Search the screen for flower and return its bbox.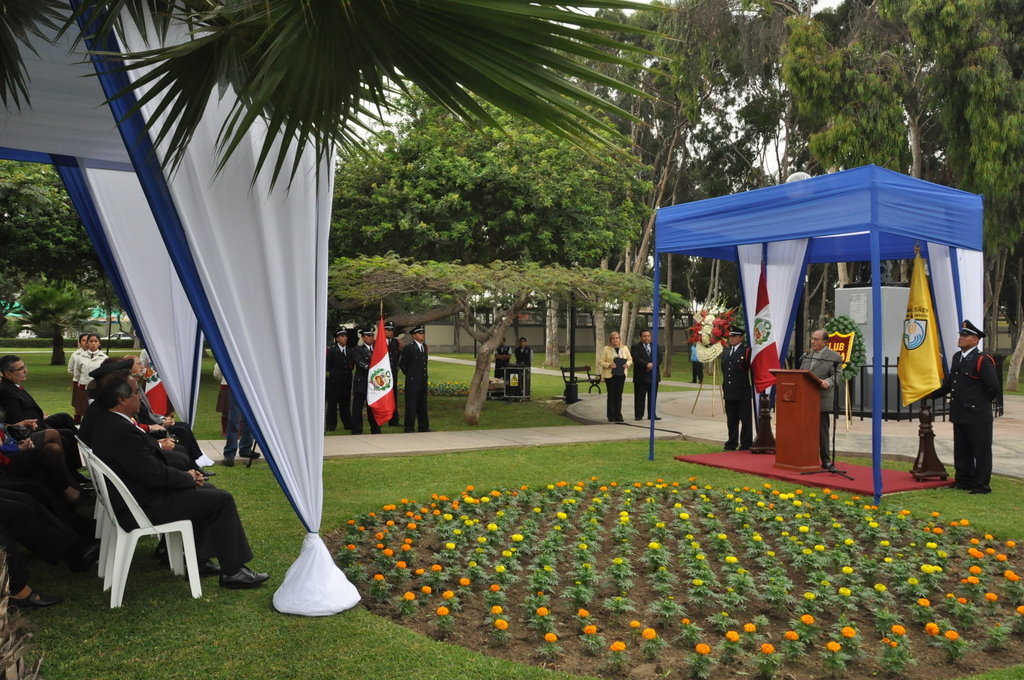
Found: [left=853, top=495, right=861, bottom=504].
